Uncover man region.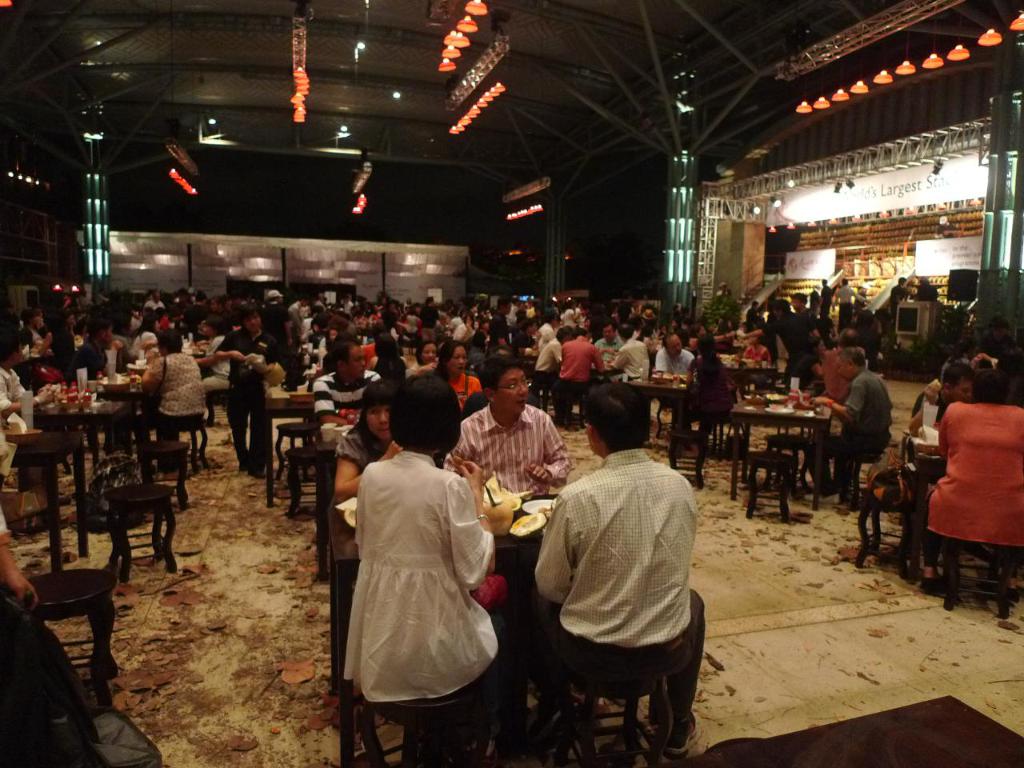
Uncovered: box=[586, 320, 628, 364].
